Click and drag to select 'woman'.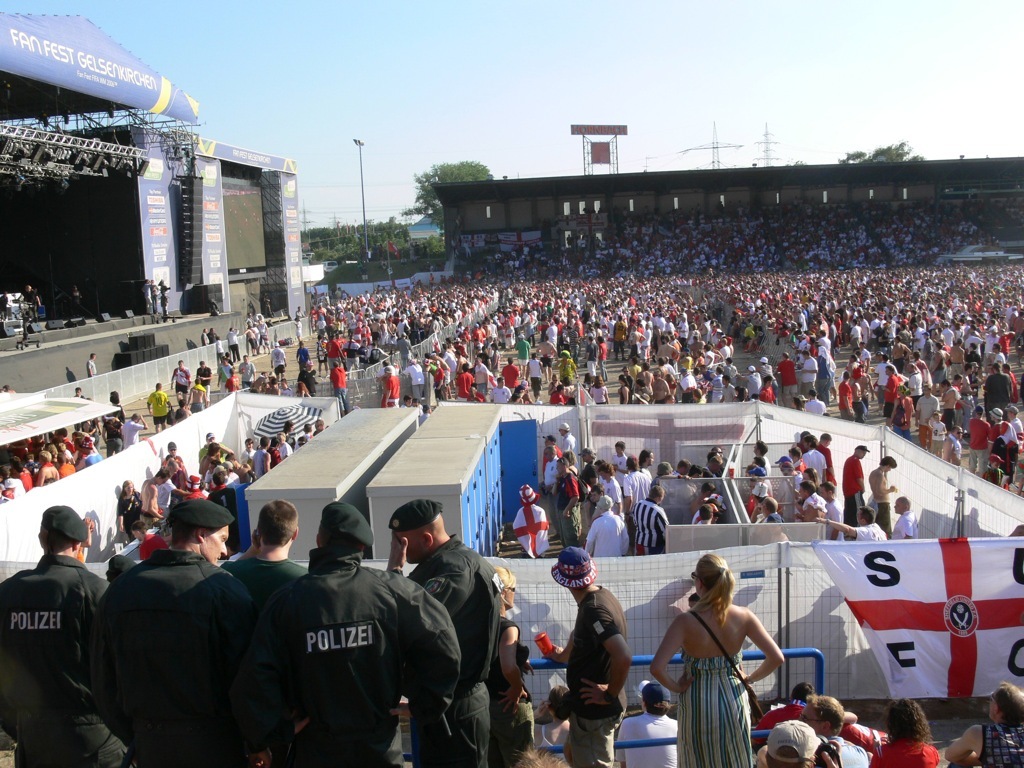
Selection: (left=943, top=680, right=1023, bottom=767).
